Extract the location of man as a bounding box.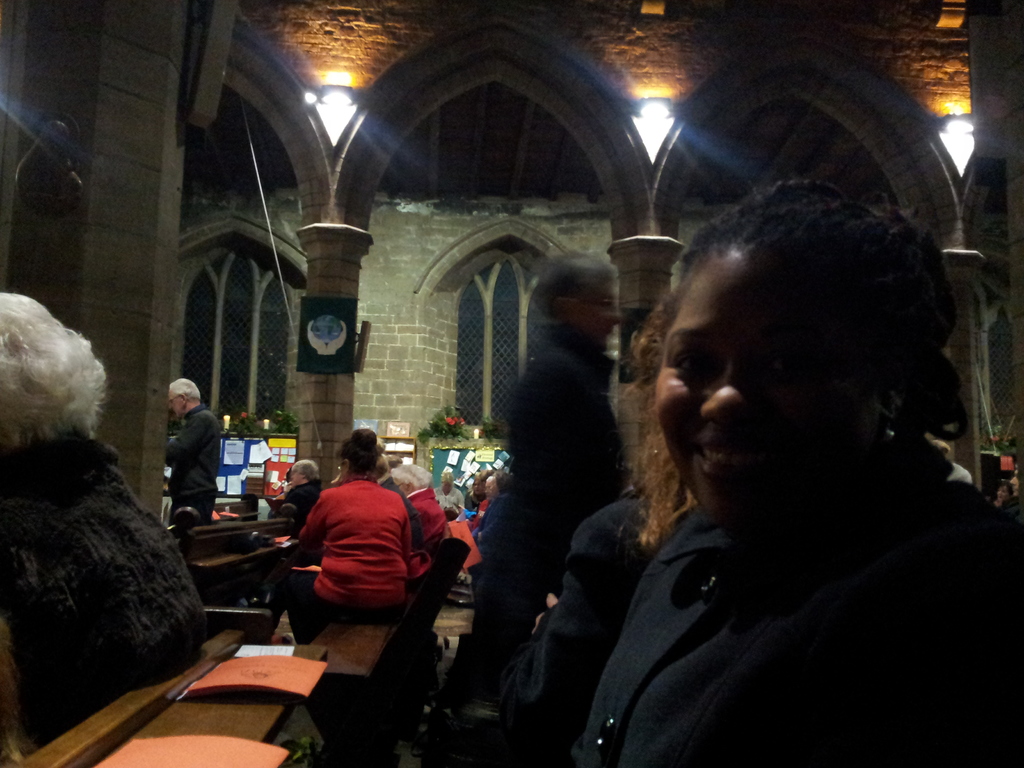
x1=138, y1=379, x2=224, y2=545.
